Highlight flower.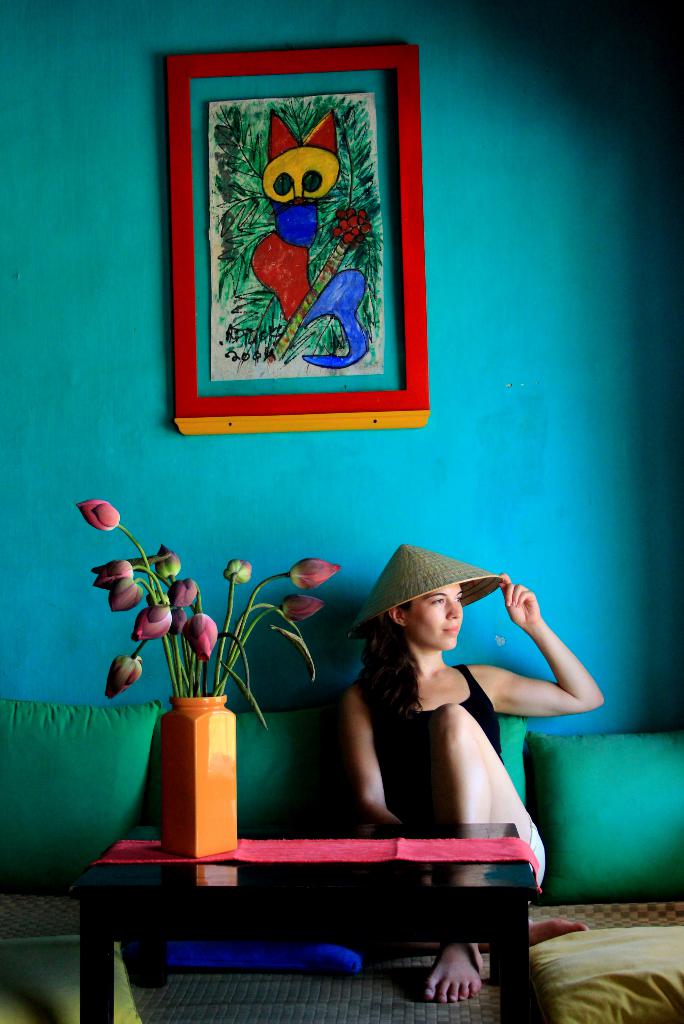
Highlighted region: locate(287, 552, 341, 586).
